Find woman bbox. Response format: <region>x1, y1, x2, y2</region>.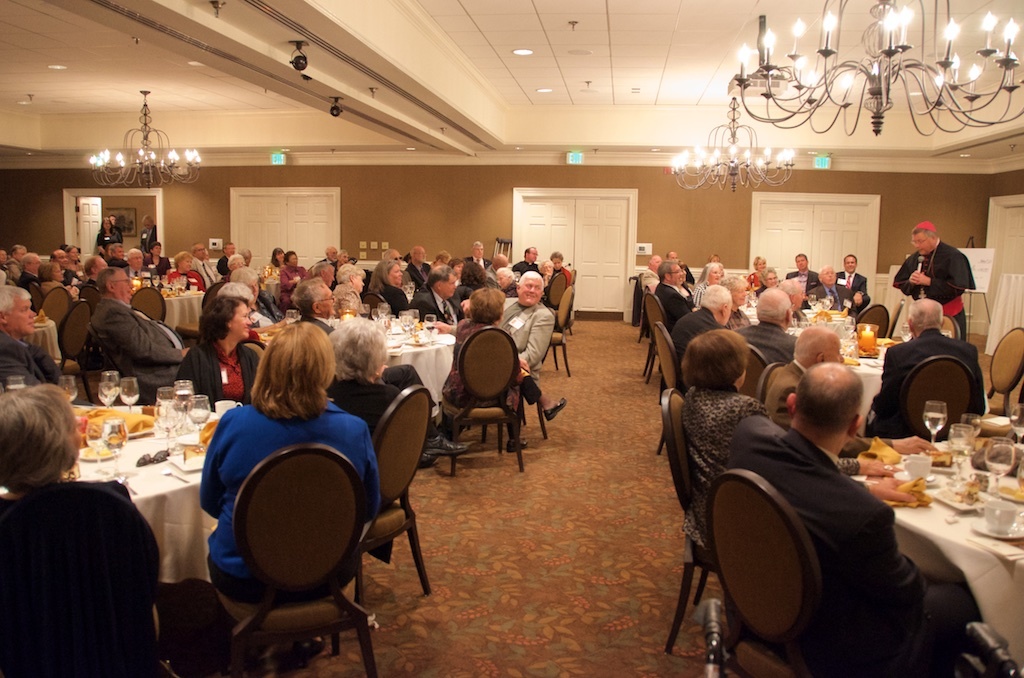
<region>454, 262, 488, 312</region>.
